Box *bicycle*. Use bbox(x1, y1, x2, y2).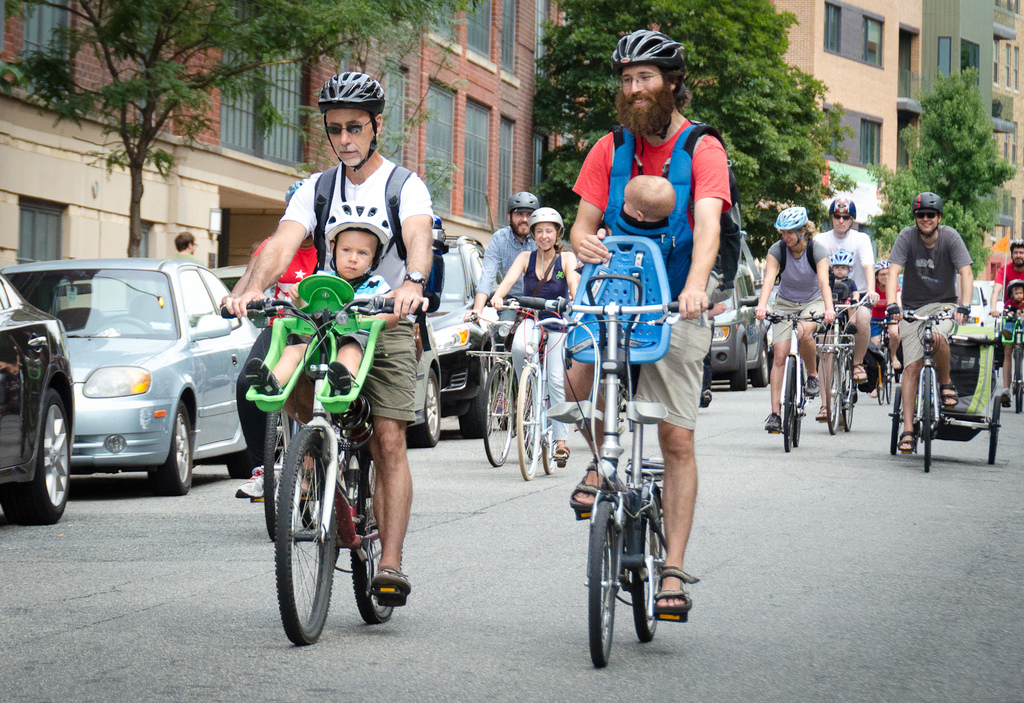
bbox(871, 312, 890, 407).
